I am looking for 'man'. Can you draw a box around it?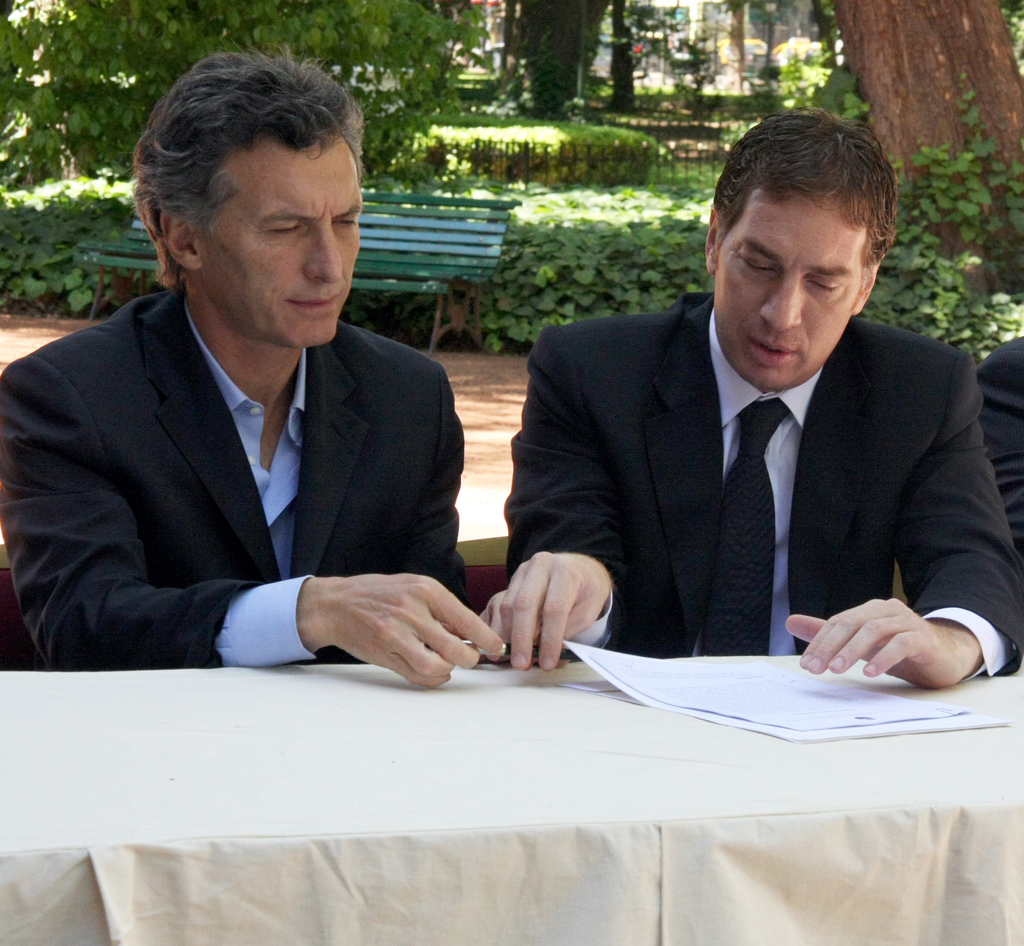
Sure, the bounding box is region(3, 45, 508, 693).
